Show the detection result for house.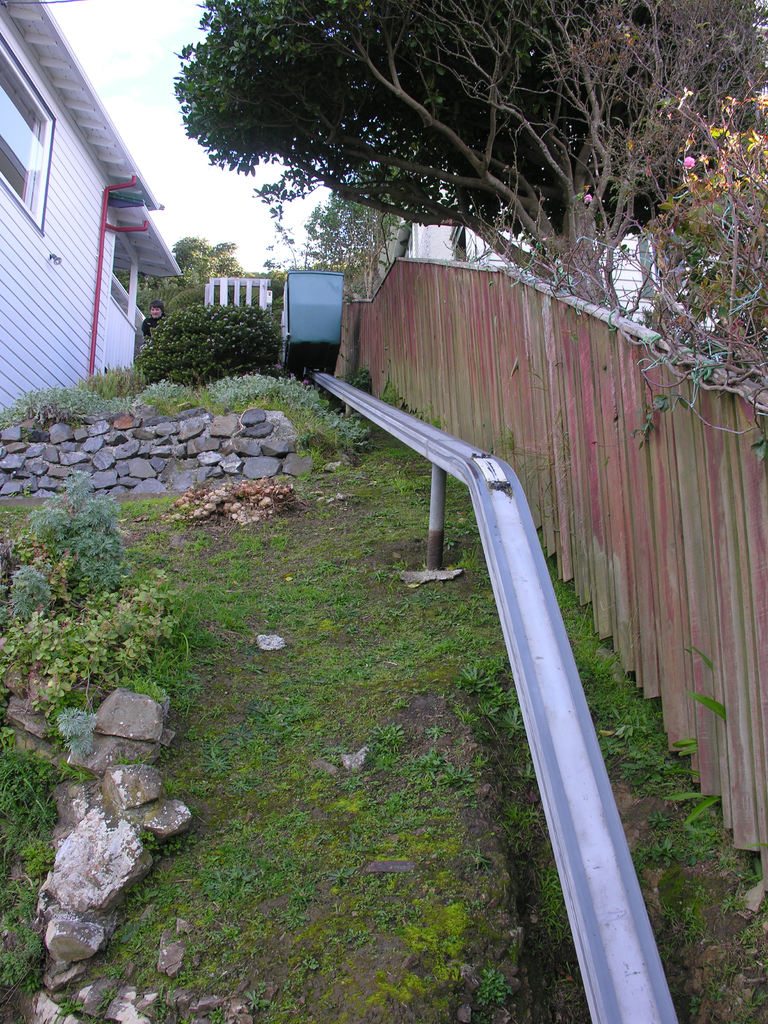
(0,1,184,448).
